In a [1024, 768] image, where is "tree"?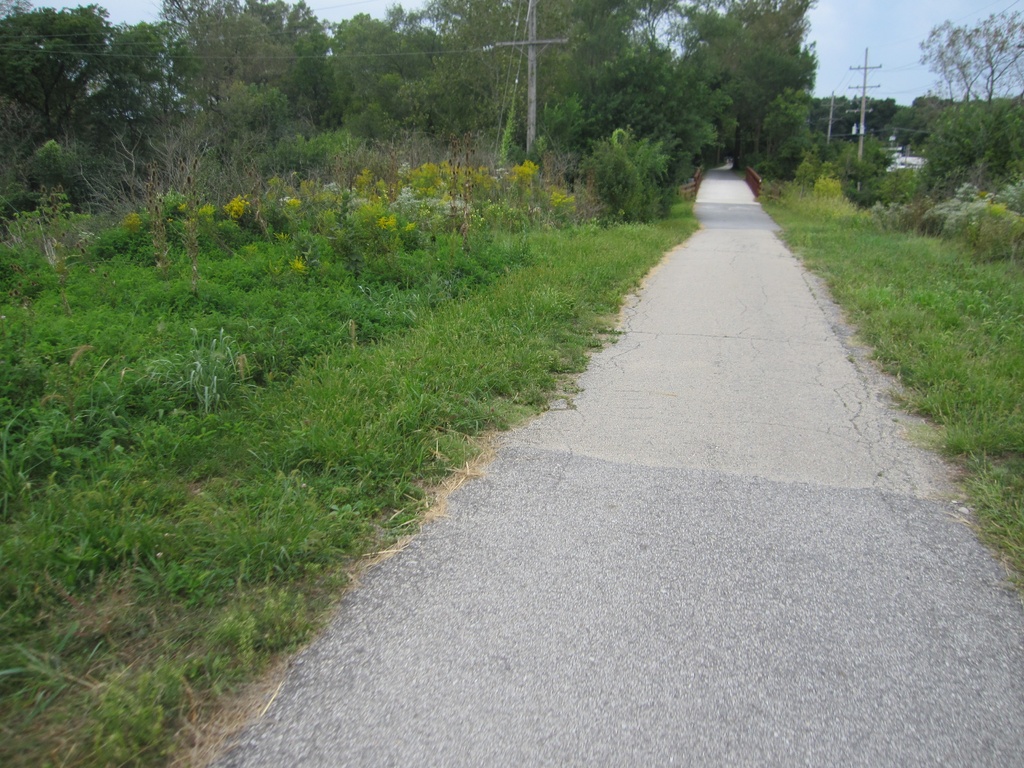
region(488, 3, 567, 147).
